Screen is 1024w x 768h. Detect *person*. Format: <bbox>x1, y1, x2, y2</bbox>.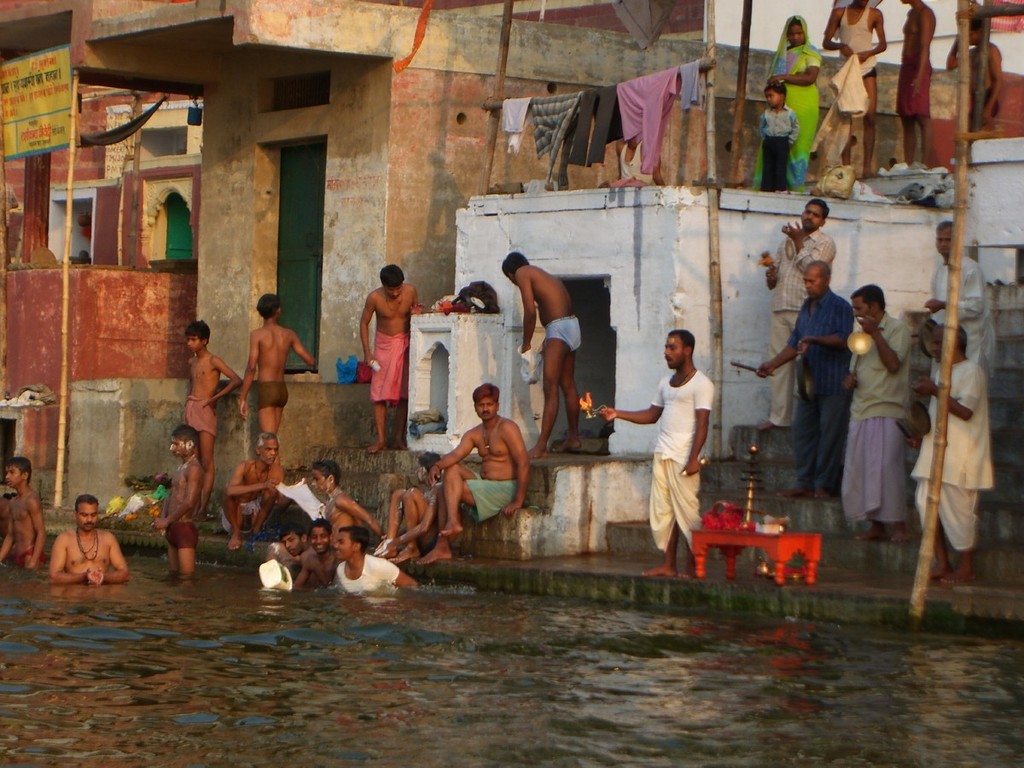
<bbox>433, 389, 532, 543</bbox>.
